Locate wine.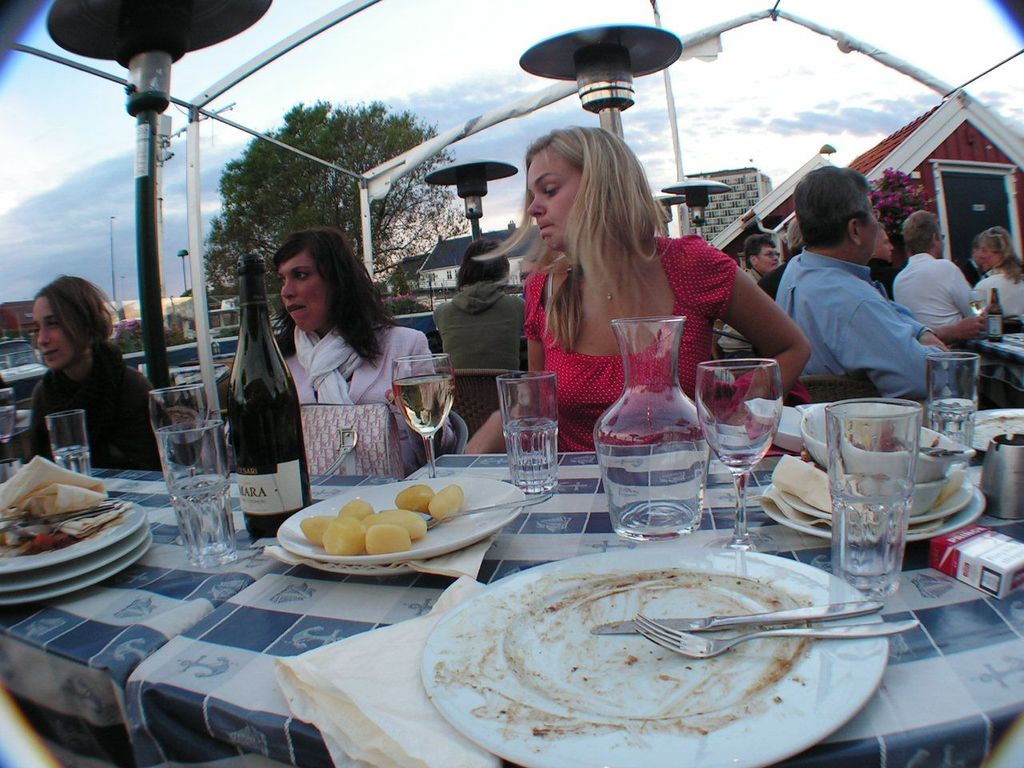
Bounding box: bbox(230, 256, 314, 544).
